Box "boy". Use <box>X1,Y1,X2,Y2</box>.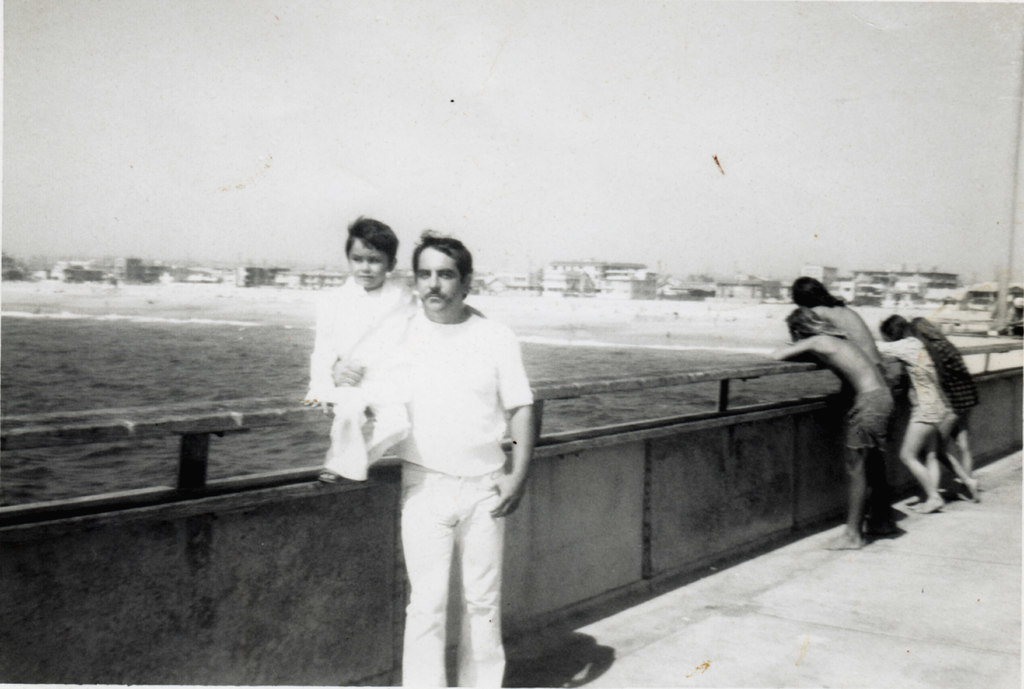
<box>774,305,894,551</box>.
